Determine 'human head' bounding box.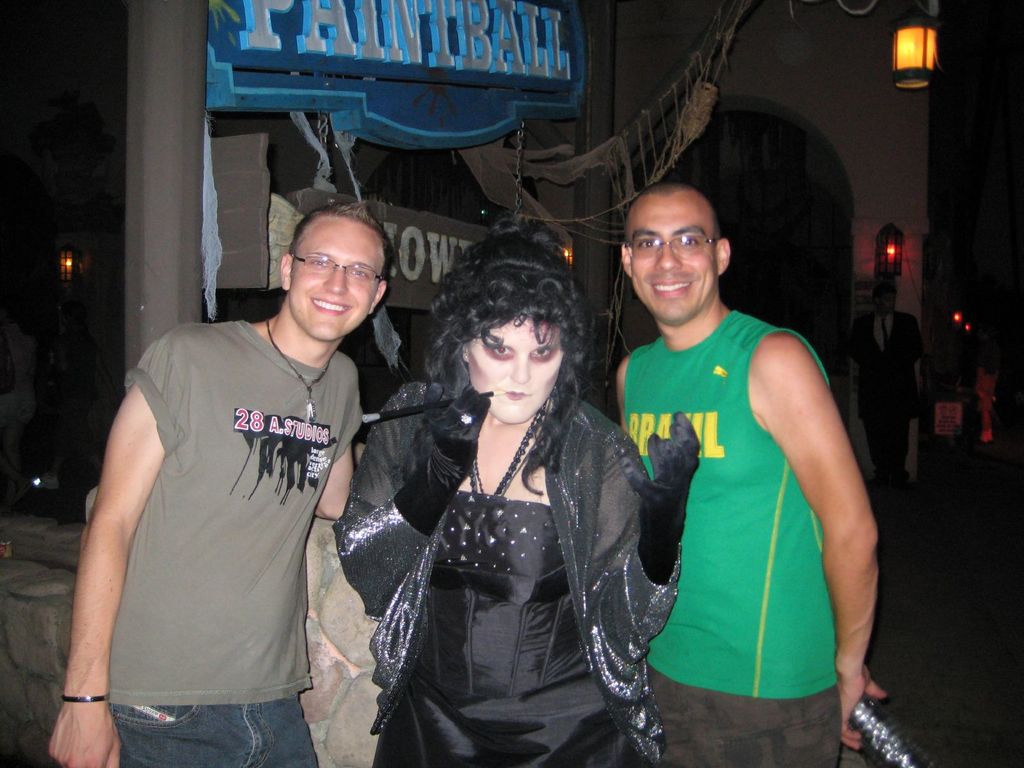
Determined: select_region(623, 181, 735, 324).
